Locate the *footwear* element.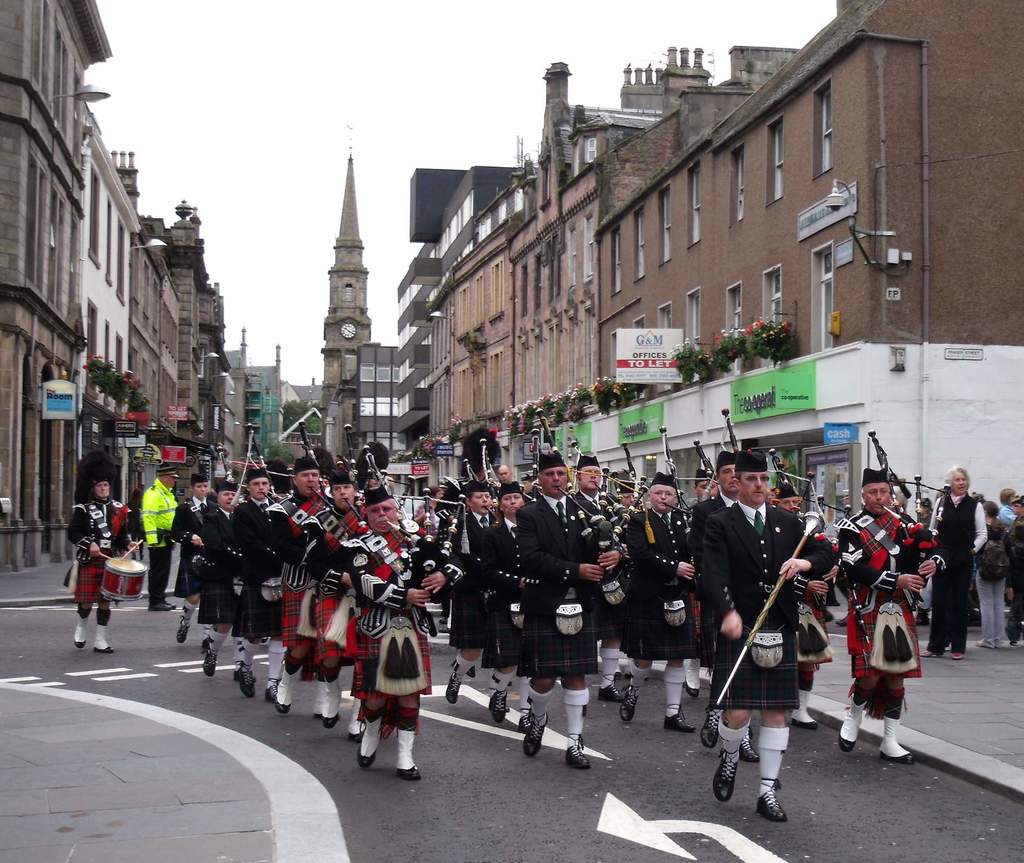
Element bbox: [x1=838, y1=696, x2=868, y2=749].
